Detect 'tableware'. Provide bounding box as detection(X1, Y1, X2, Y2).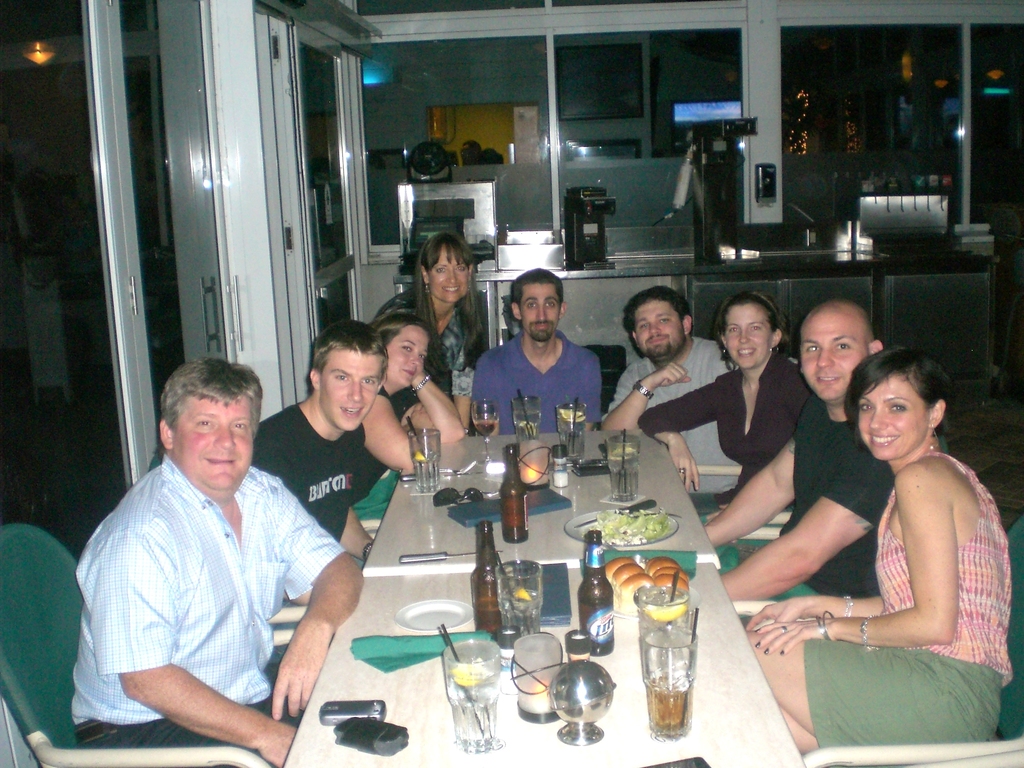
detection(396, 597, 475, 633).
